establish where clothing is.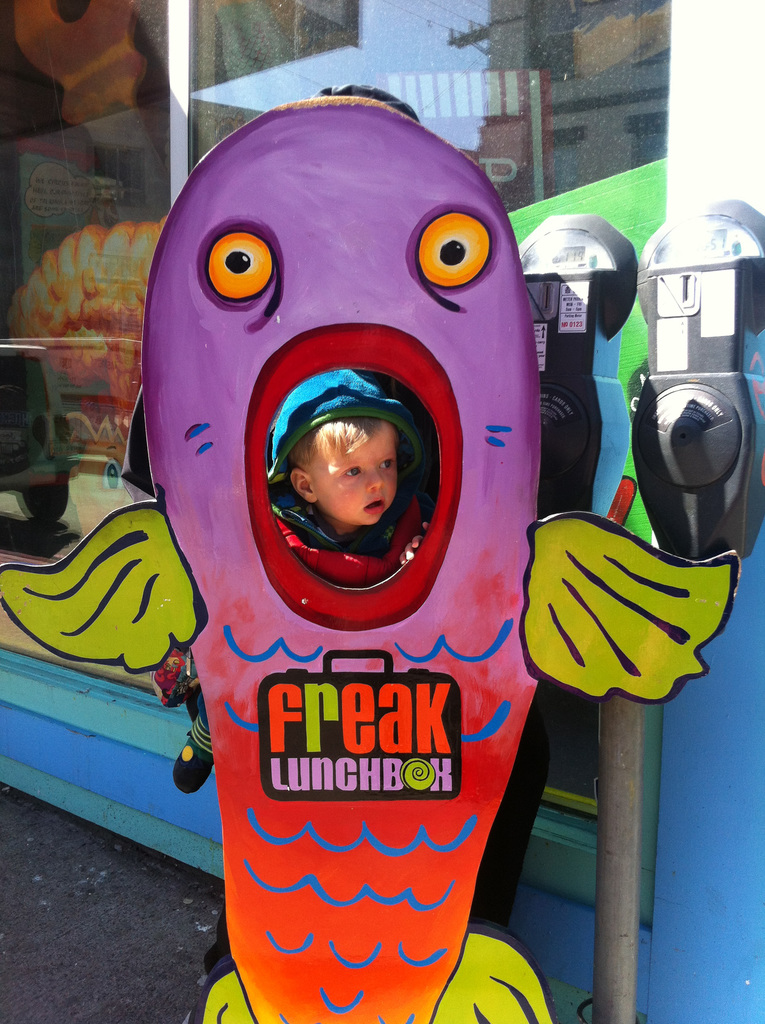
Established at 267,371,438,586.
